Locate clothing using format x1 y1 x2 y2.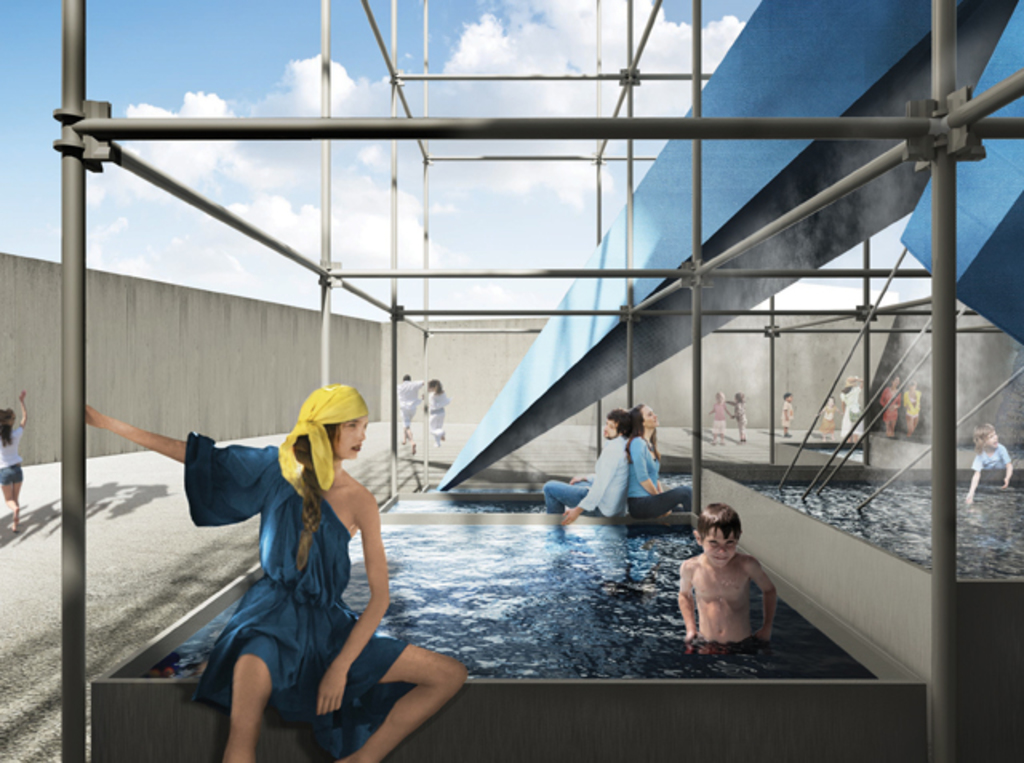
906 385 928 443.
